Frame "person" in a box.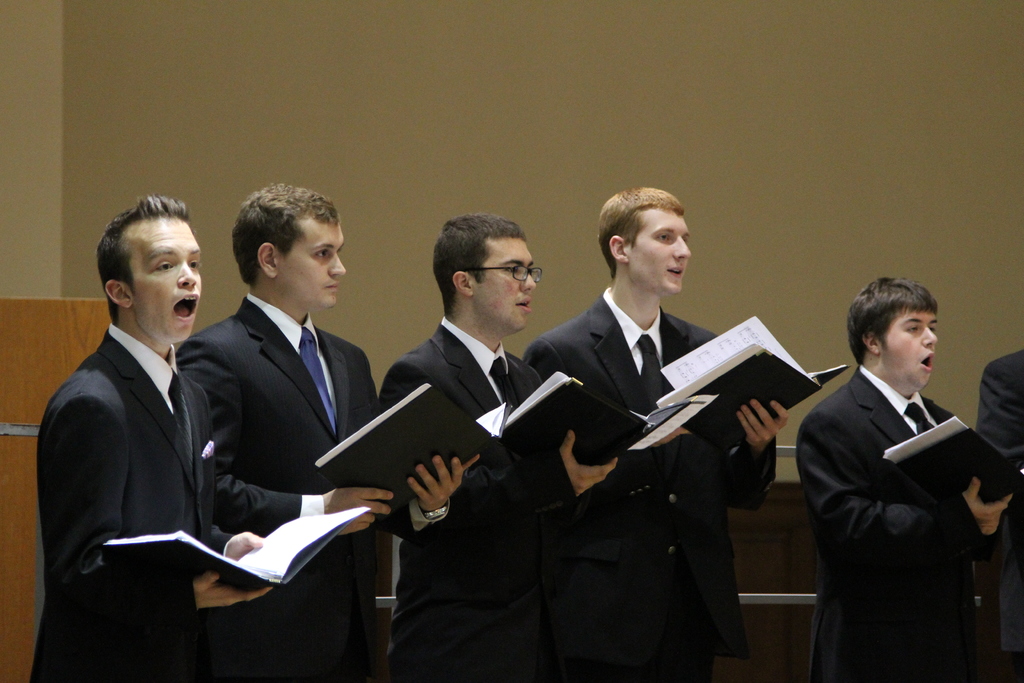
box=[173, 167, 405, 673].
